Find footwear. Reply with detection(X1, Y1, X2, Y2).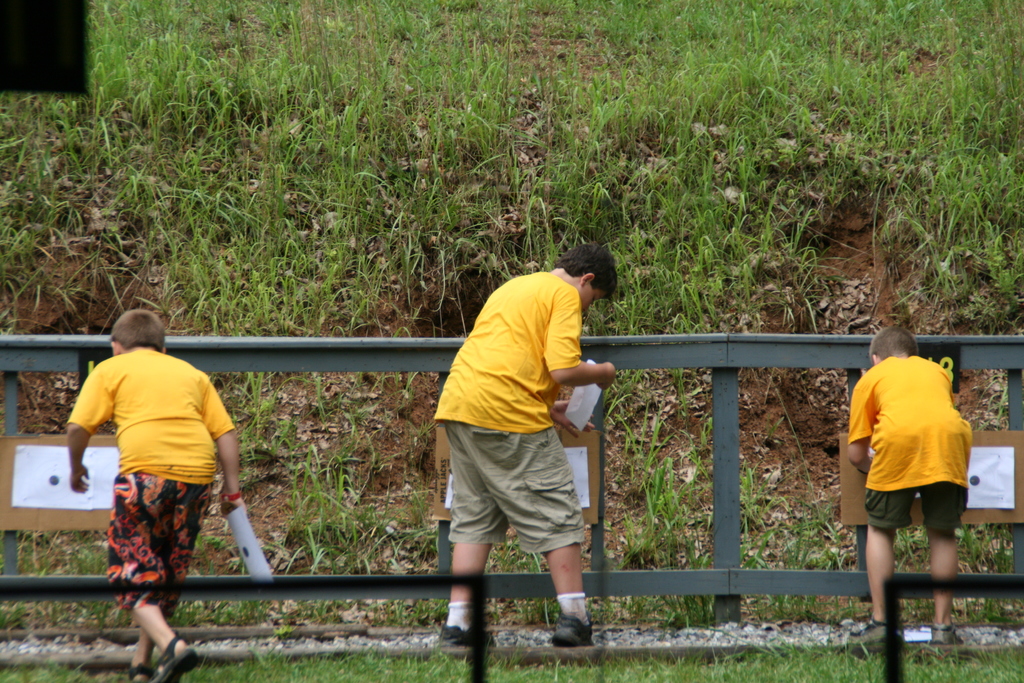
detection(545, 589, 606, 656).
